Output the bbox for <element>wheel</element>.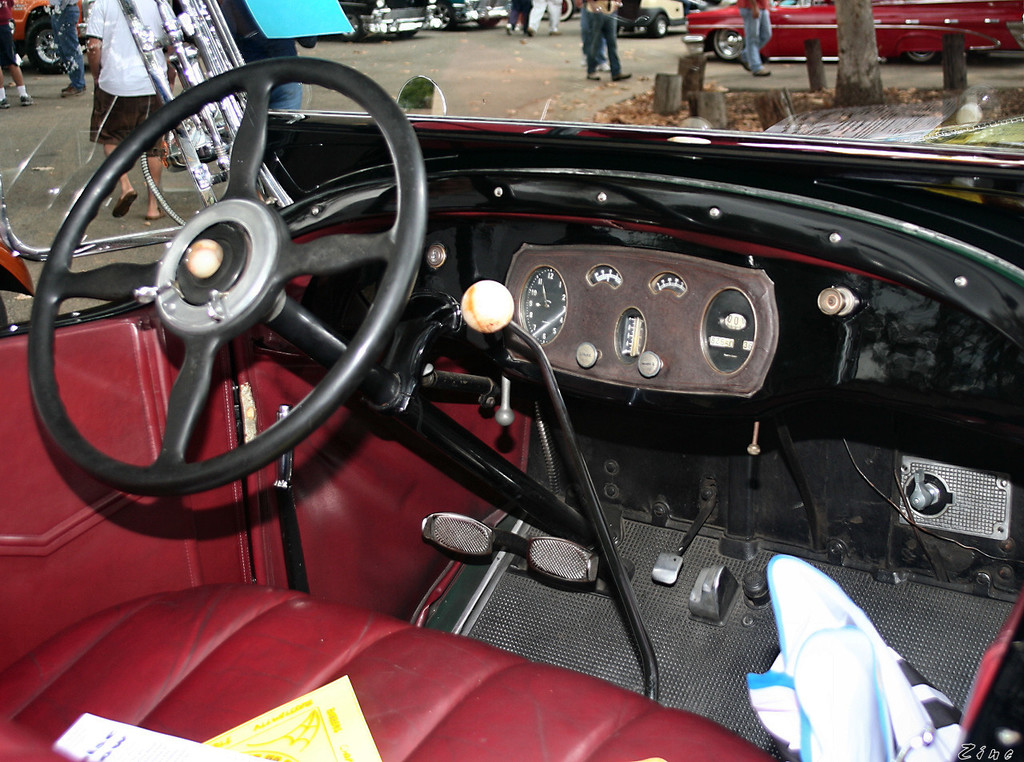
(left=430, top=6, right=450, bottom=27).
